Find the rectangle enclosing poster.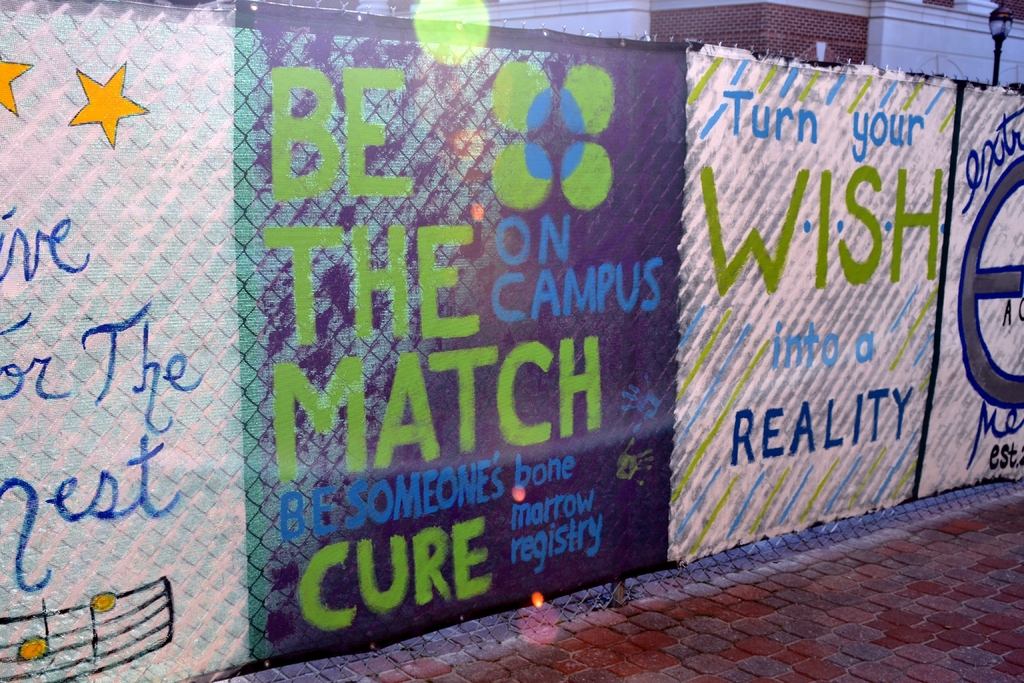
[662,35,963,558].
